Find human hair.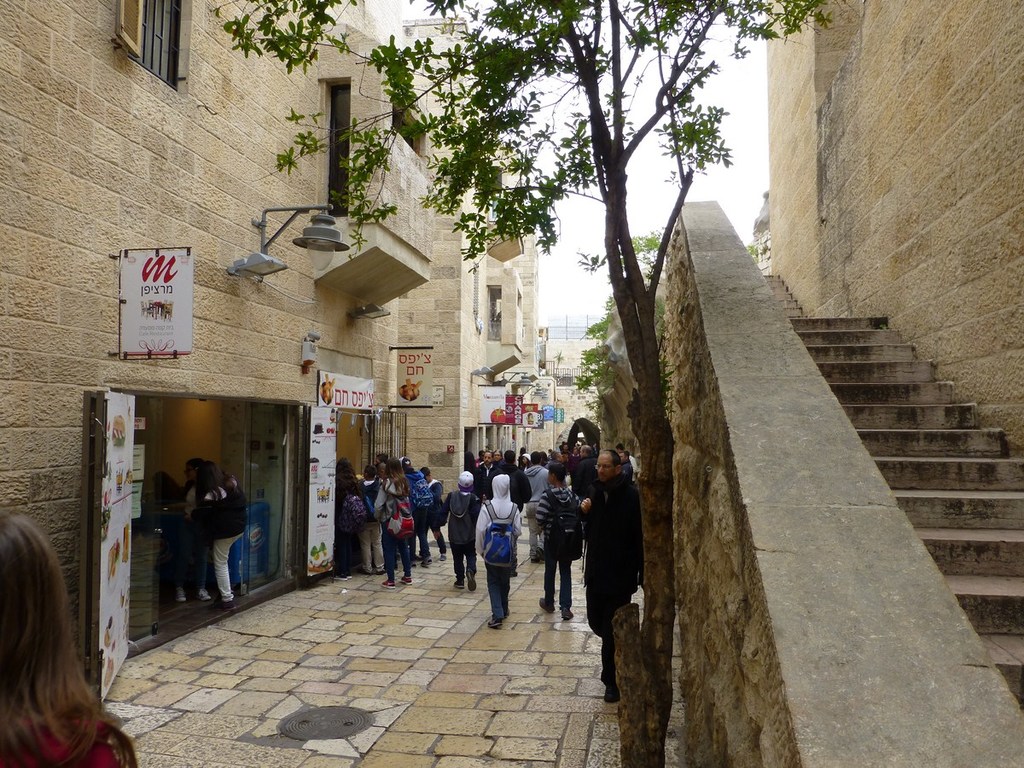
crop(192, 458, 241, 510).
